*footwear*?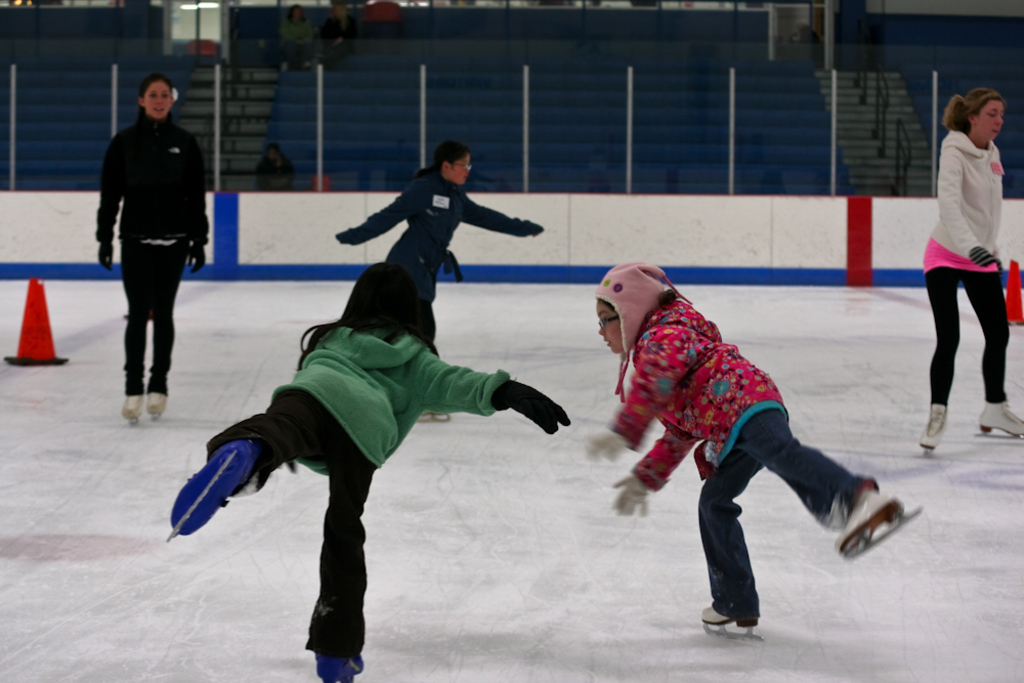
l=311, t=646, r=362, b=682
